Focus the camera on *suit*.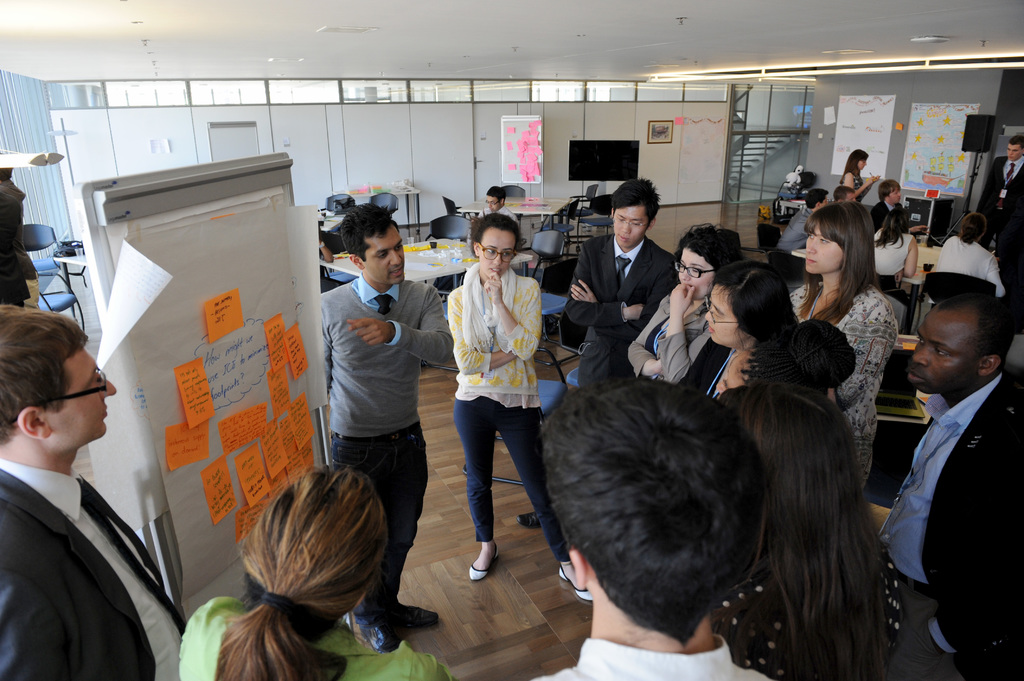
Focus region: (878, 311, 1021, 657).
